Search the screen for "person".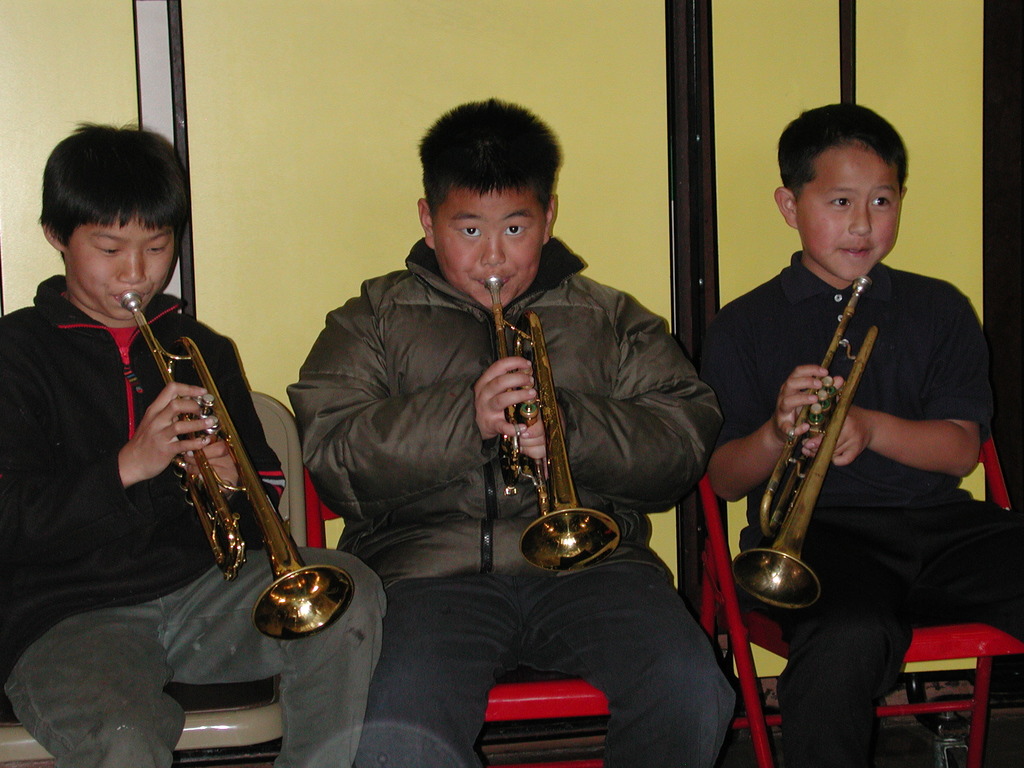
Found at (left=696, top=100, right=1023, bottom=767).
